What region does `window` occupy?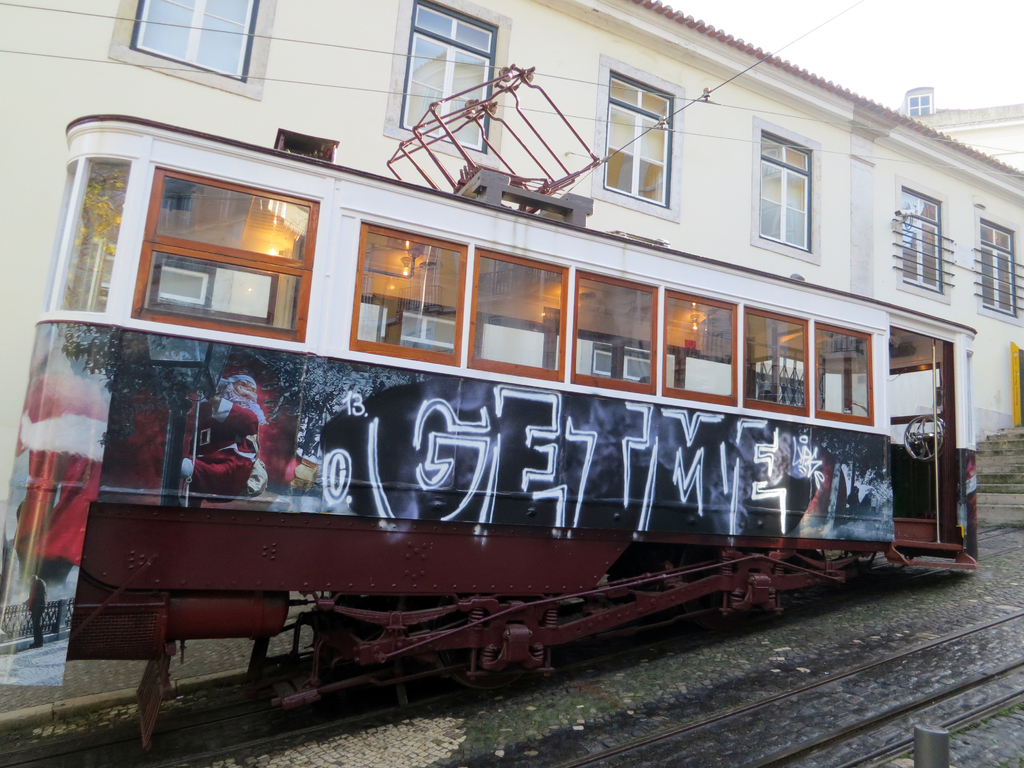
(586, 344, 657, 384).
